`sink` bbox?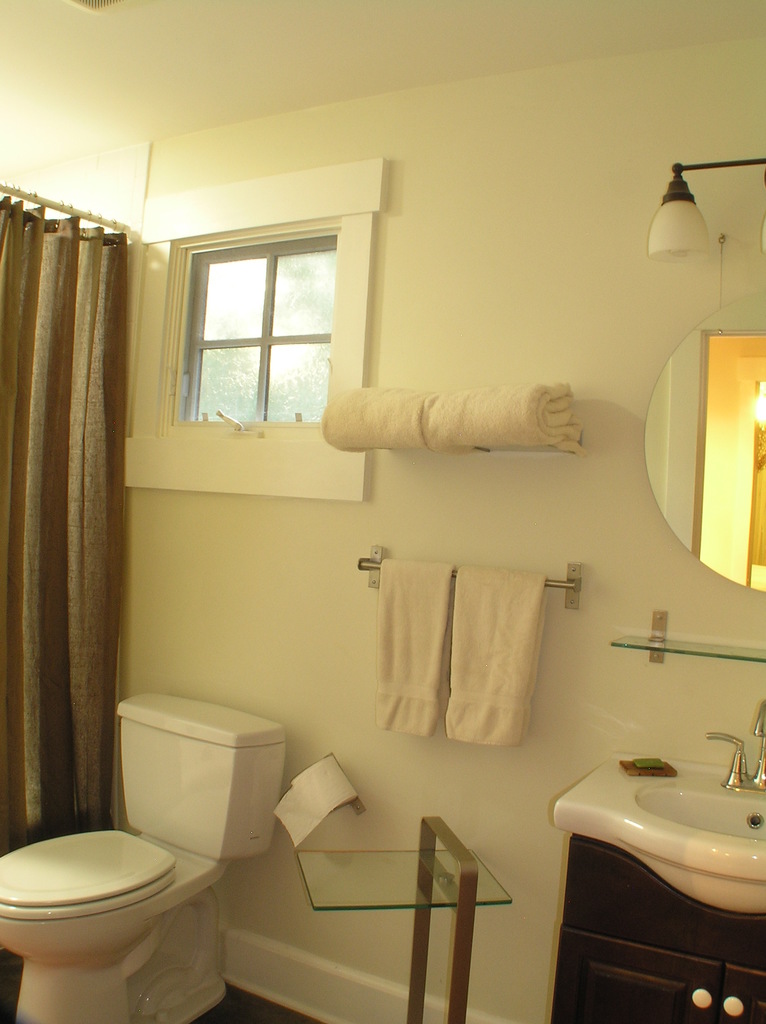
select_region(551, 701, 765, 918)
